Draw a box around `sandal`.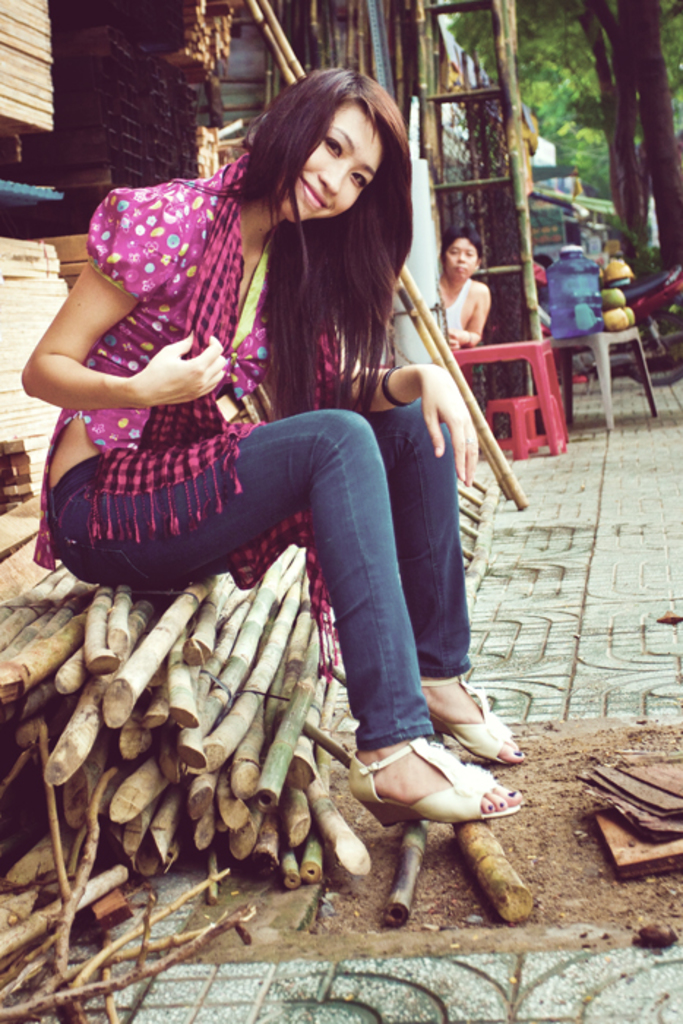
crop(354, 720, 524, 873).
